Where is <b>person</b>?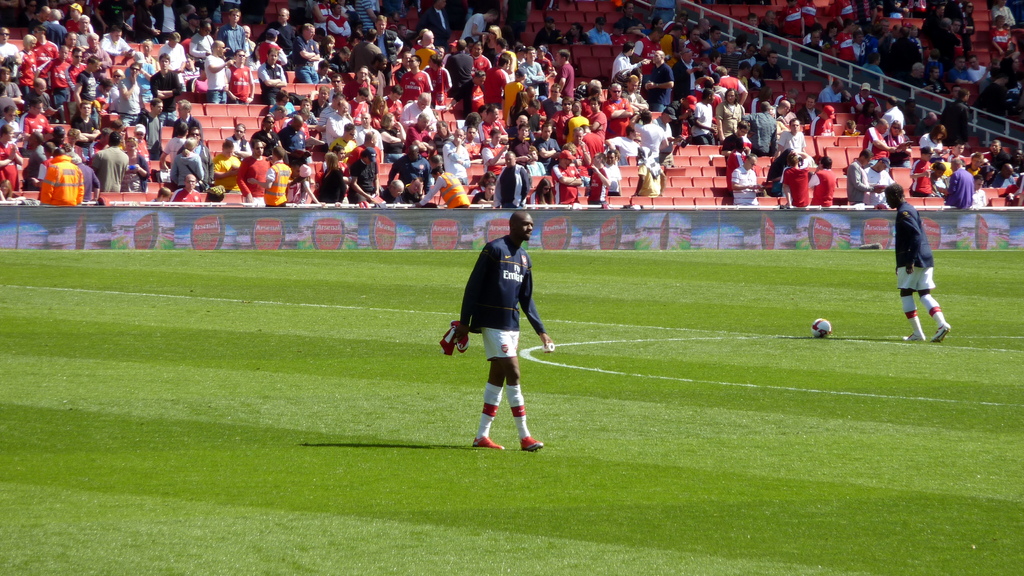
x1=845 y1=151 x2=890 y2=209.
